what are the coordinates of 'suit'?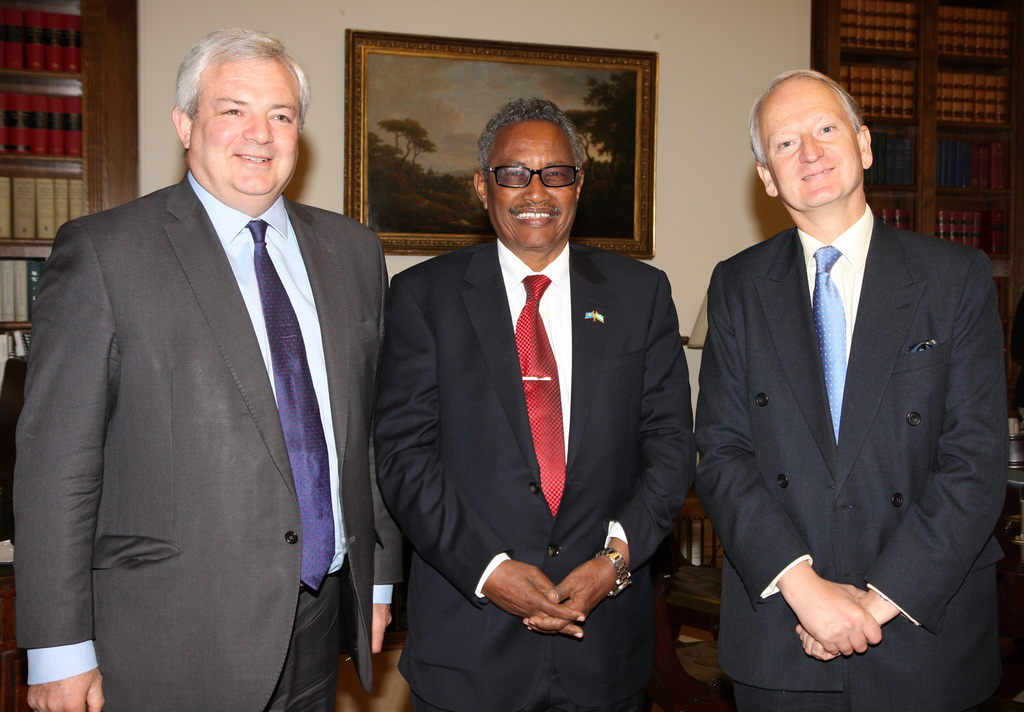
[687,63,1003,704].
